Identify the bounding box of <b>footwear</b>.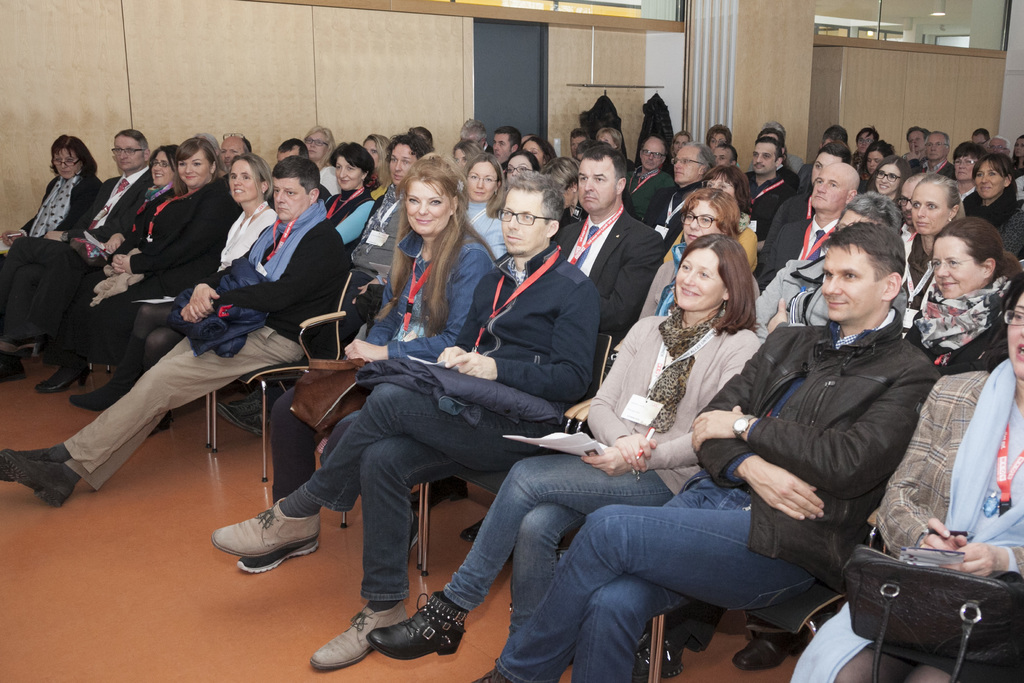
202,499,321,549.
